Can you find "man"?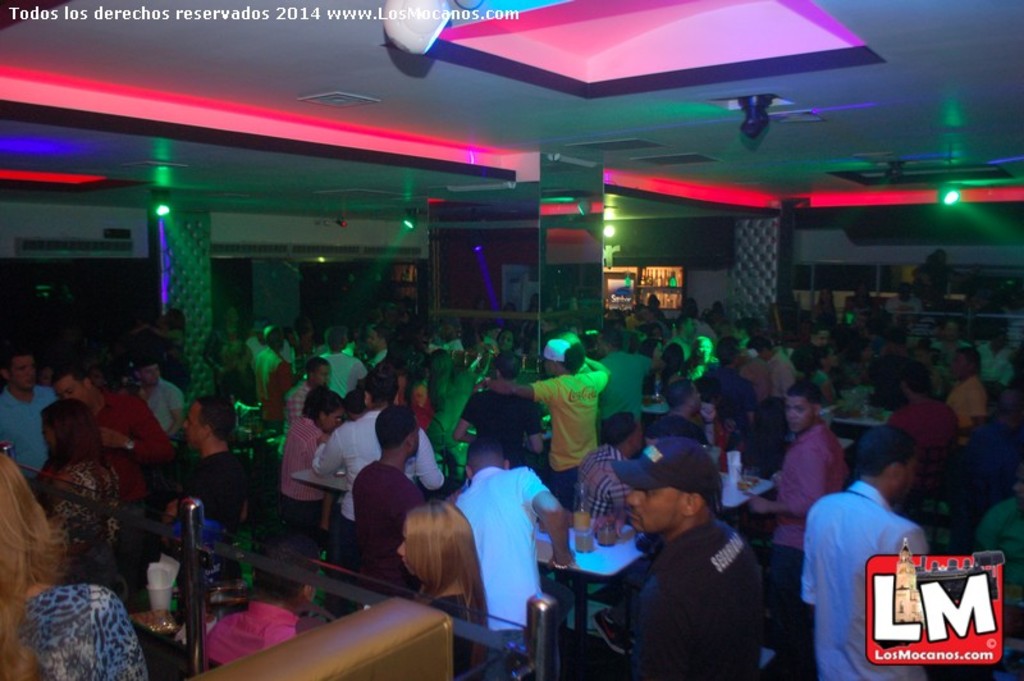
Yes, bounding box: 310/365/463/497.
